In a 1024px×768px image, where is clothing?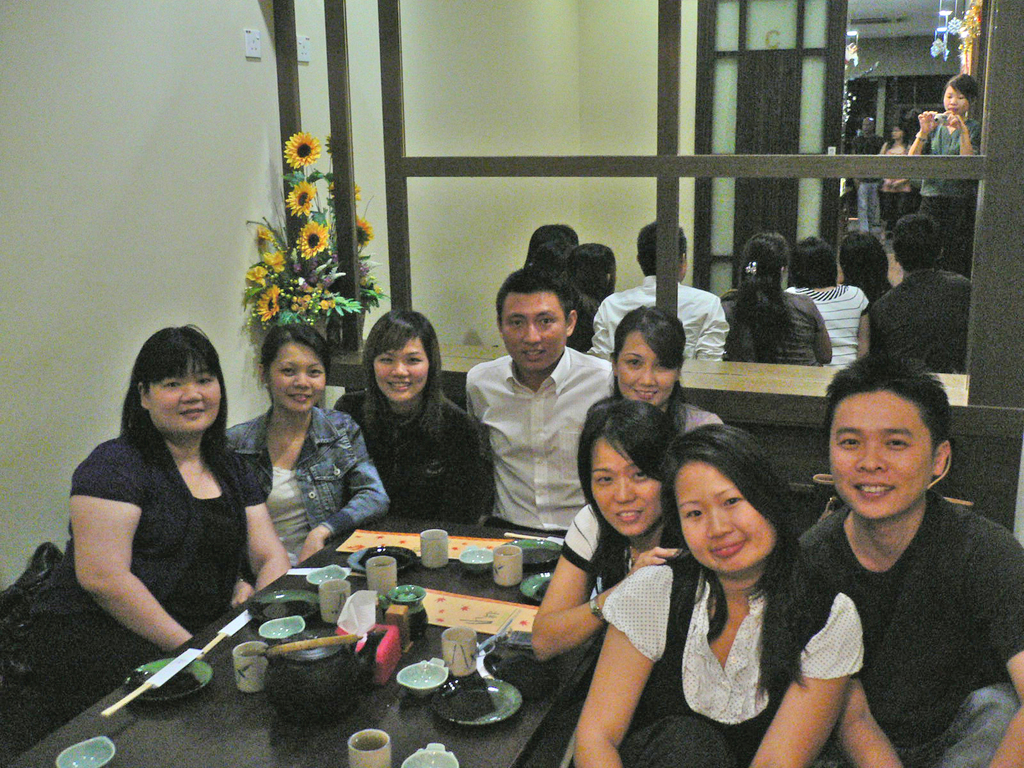
{"left": 911, "top": 111, "right": 988, "bottom": 260}.
